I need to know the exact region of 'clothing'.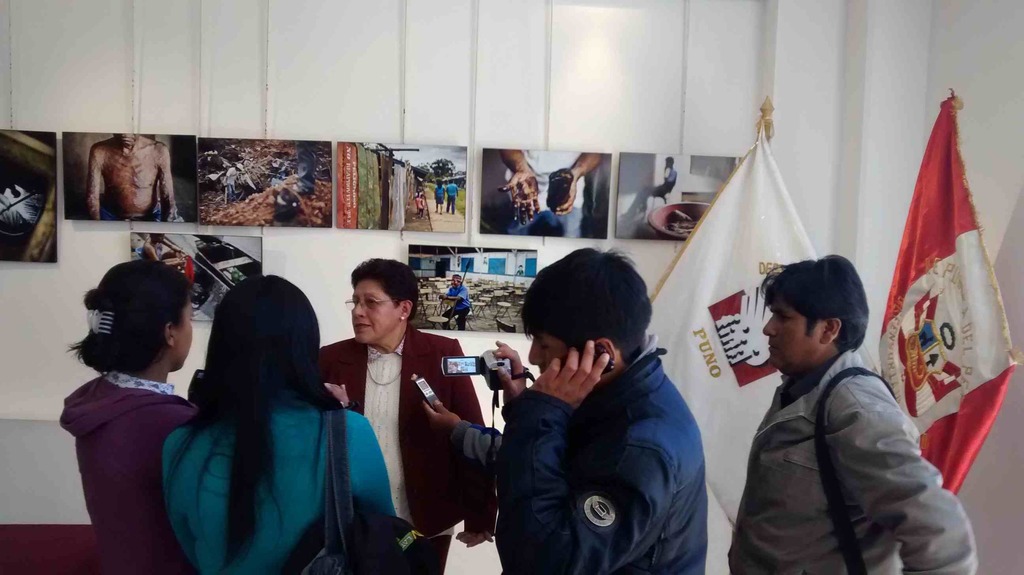
Region: crop(493, 331, 705, 574).
